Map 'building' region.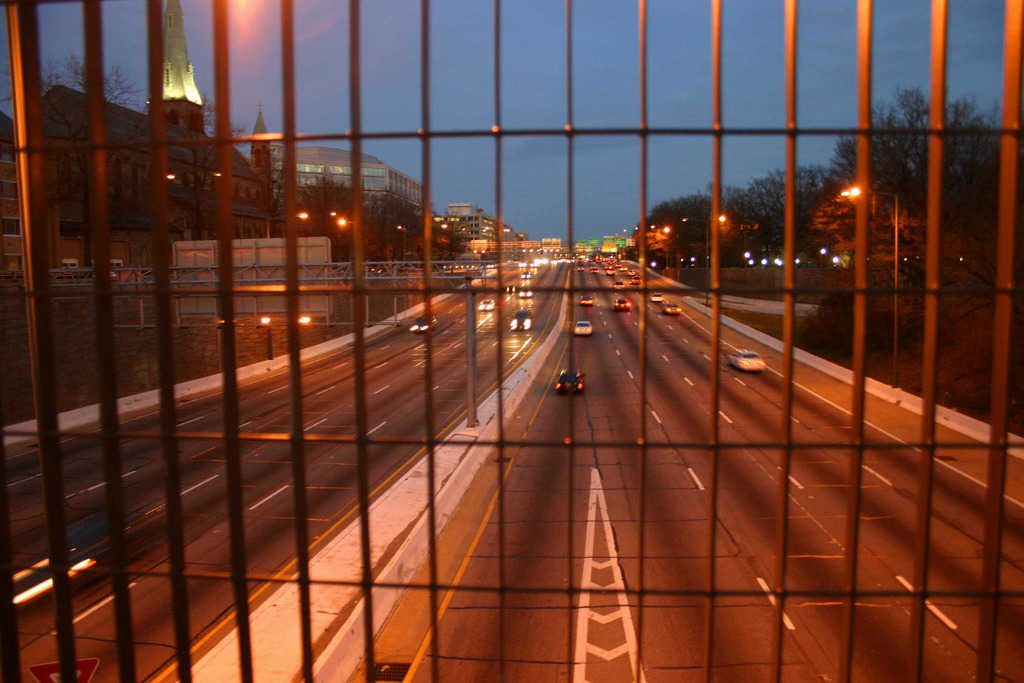
Mapped to [40,80,278,274].
